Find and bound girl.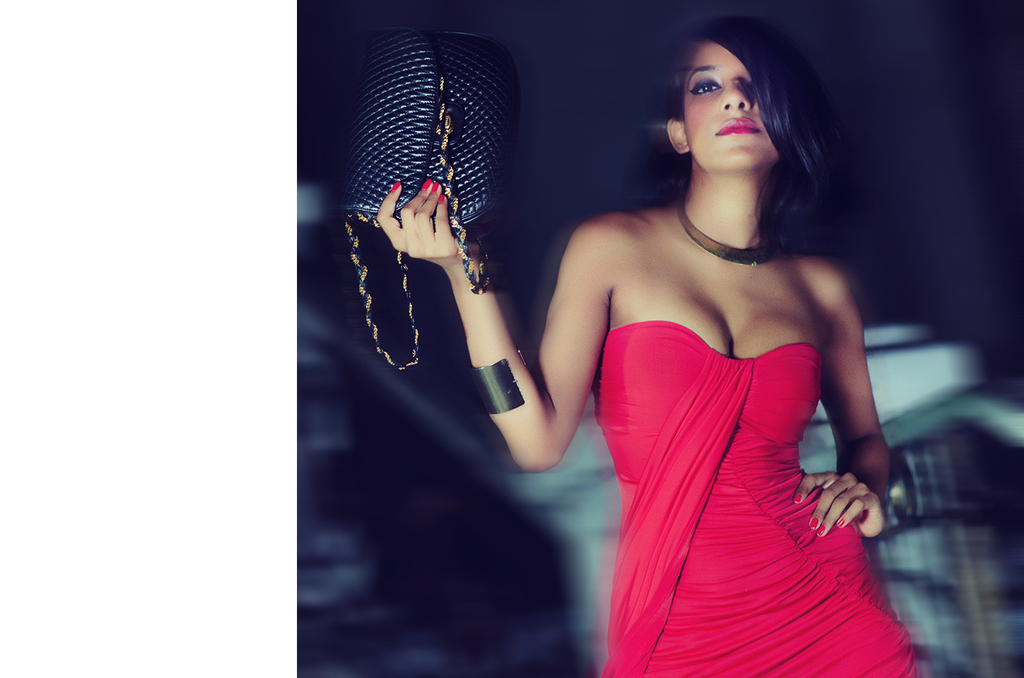
Bound: [left=370, top=9, right=930, bottom=677].
